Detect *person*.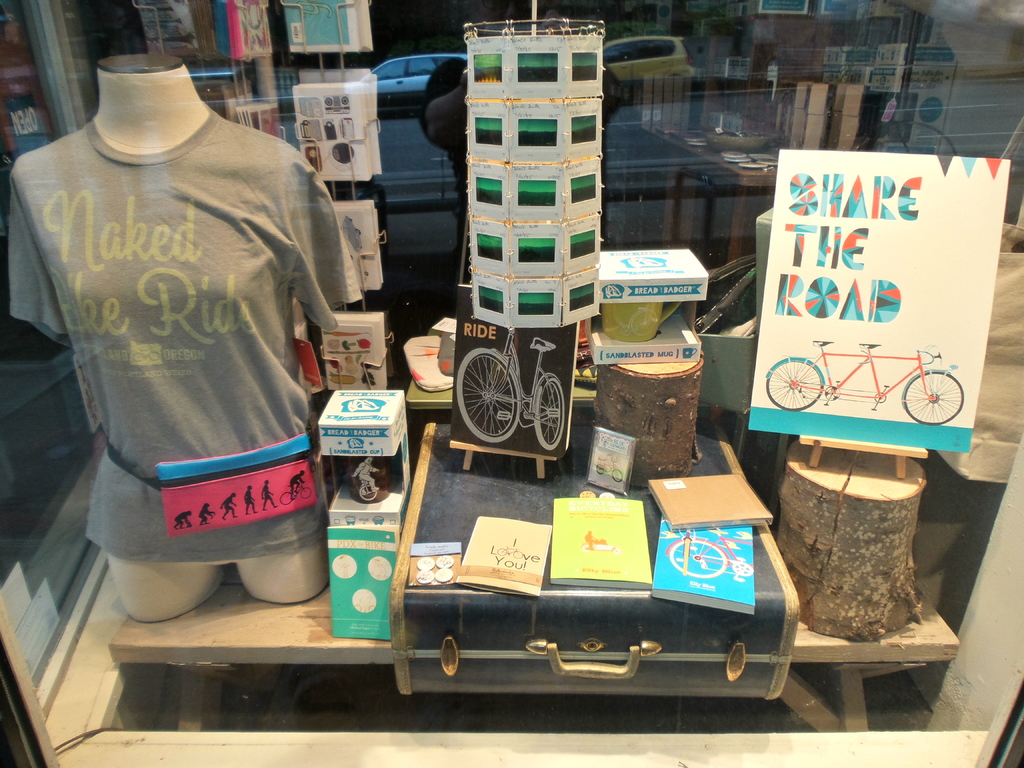
Detected at box(288, 472, 307, 501).
